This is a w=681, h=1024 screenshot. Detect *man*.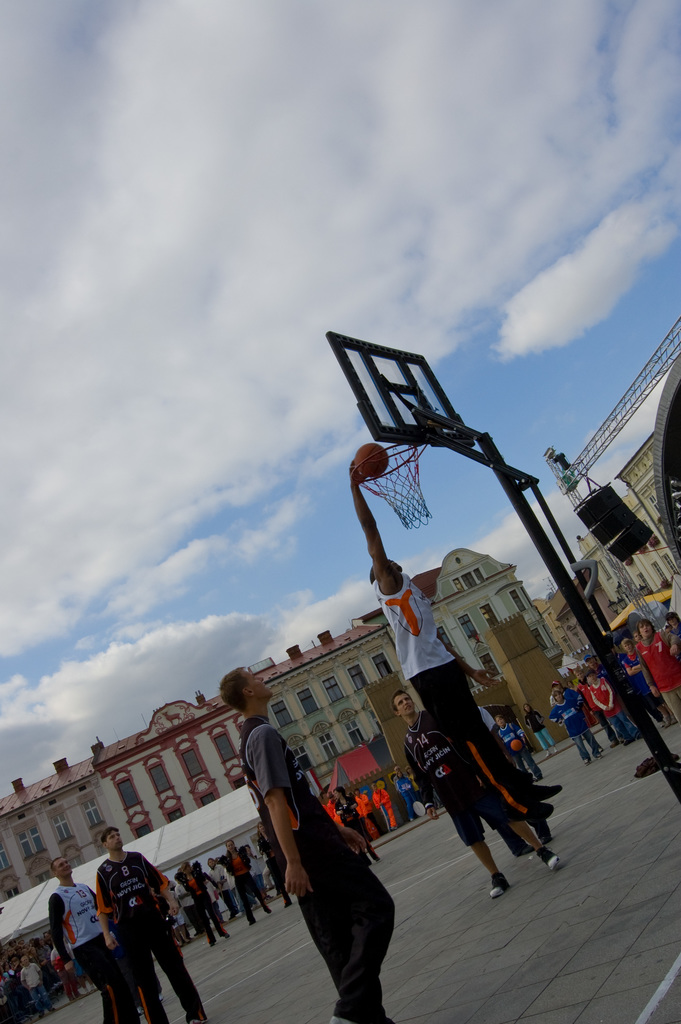
locate(390, 684, 556, 899).
